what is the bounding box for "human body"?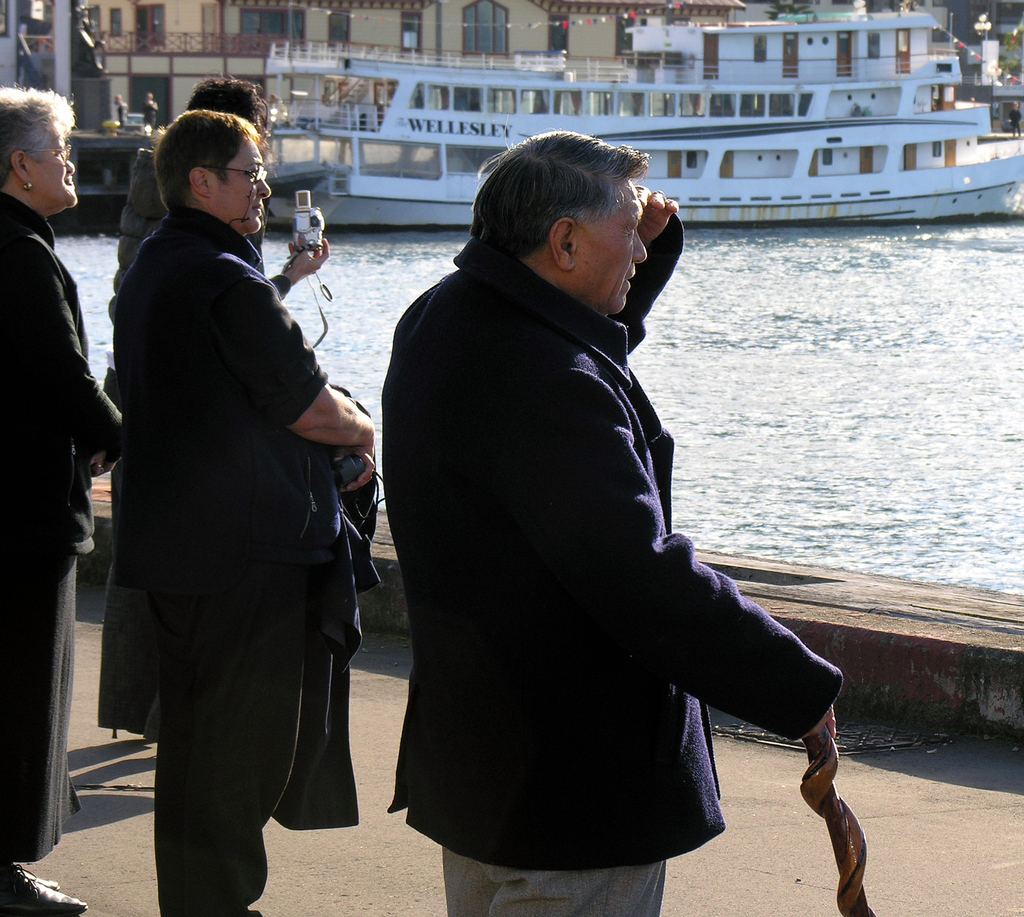
{"x1": 0, "y1": 88, "x2": 123, "y2": 916}.
